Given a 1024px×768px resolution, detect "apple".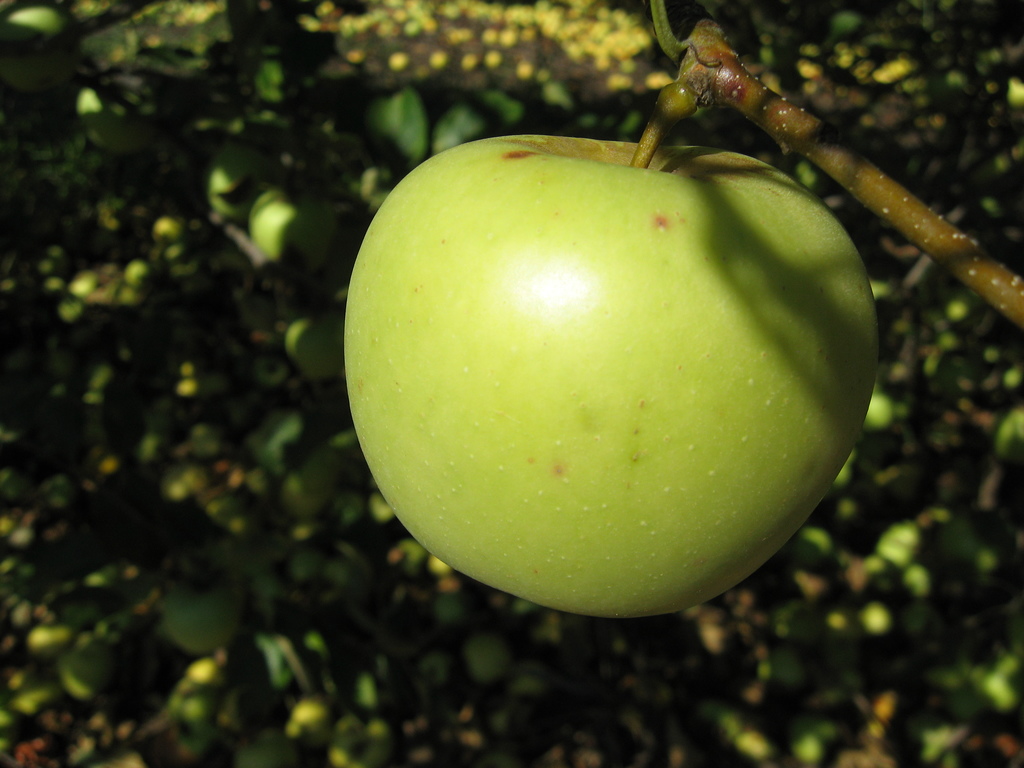
x1=355, y1=126, x2=867, y2=620.
